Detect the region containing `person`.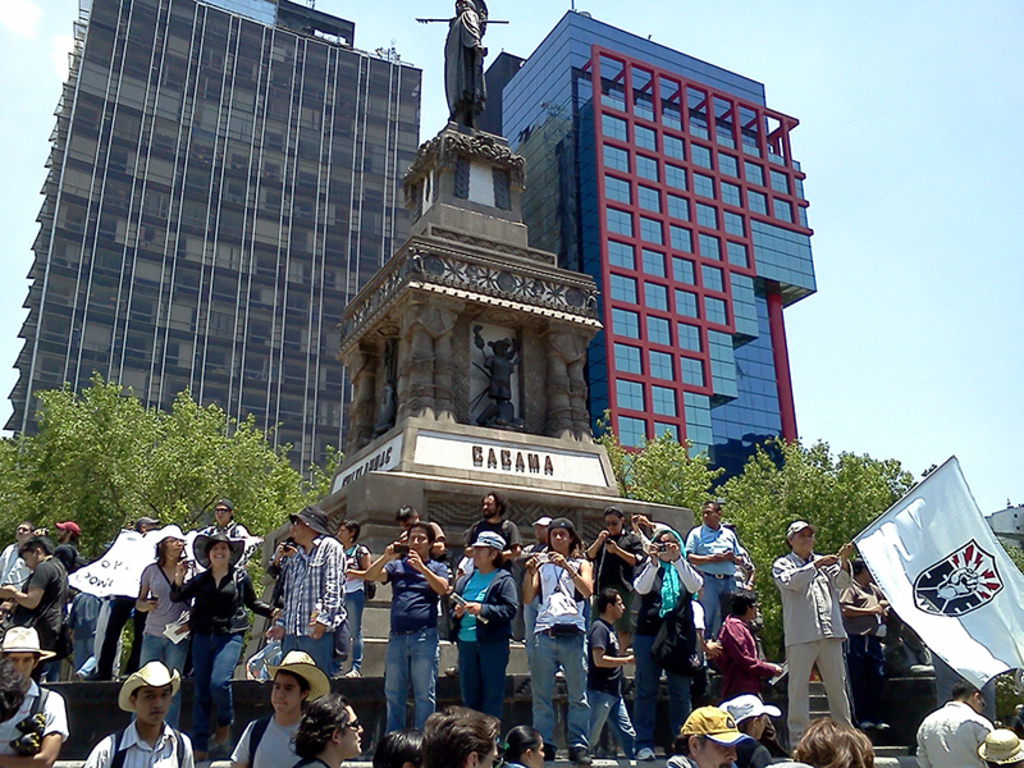
963, 722, 1023, 767.
